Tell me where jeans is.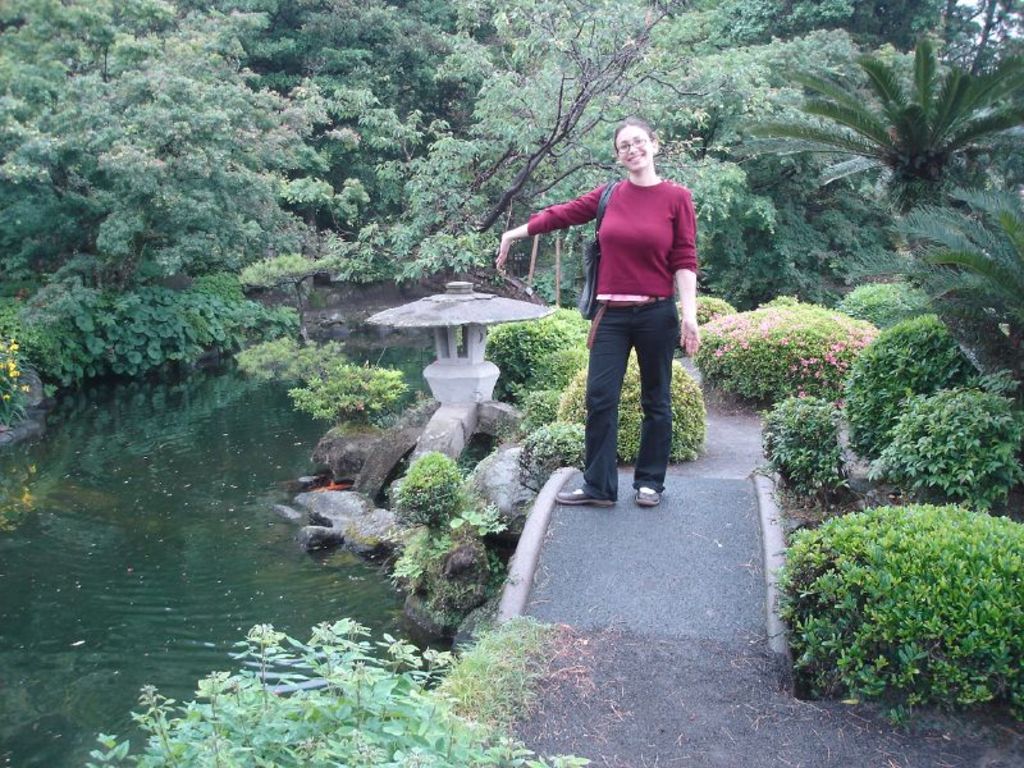
jeans is at bbox(571, 305, 684, 511).
